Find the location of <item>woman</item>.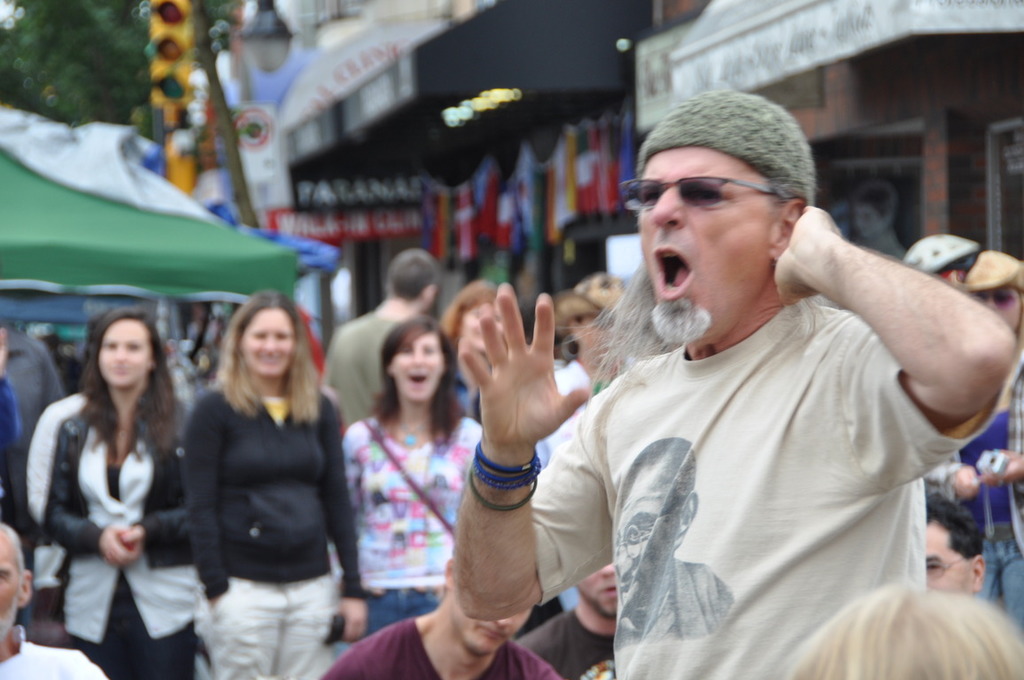
Location: box(27, 284, 198, 675).
